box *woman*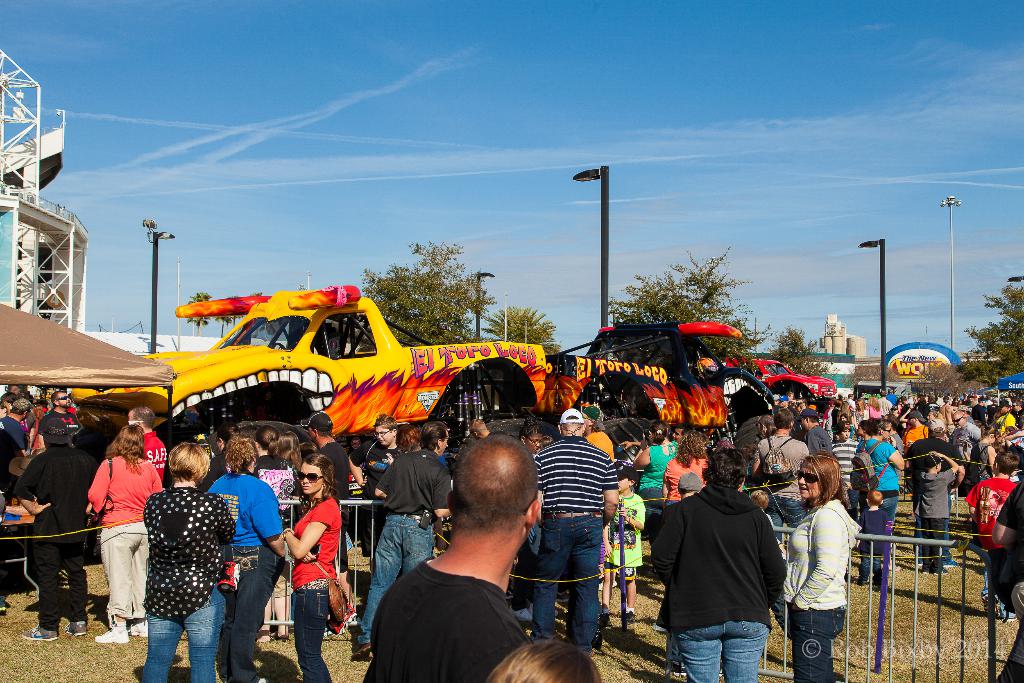
x1=632 y1=418 x2=683 y2=575
